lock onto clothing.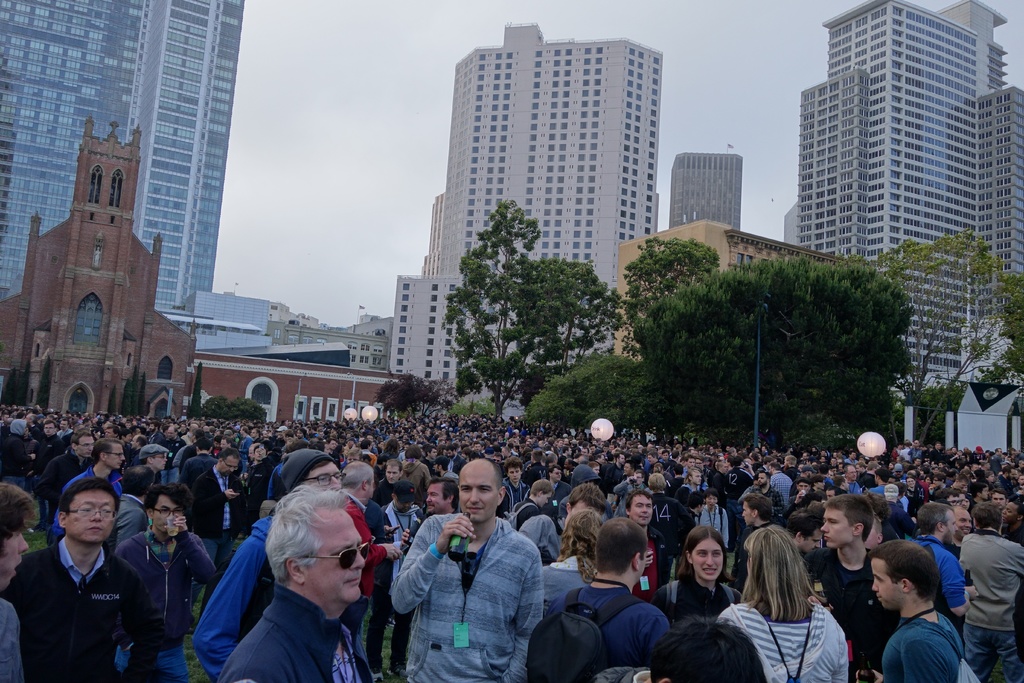
Locked: left=164, top=441, right=195, bottom=476.
